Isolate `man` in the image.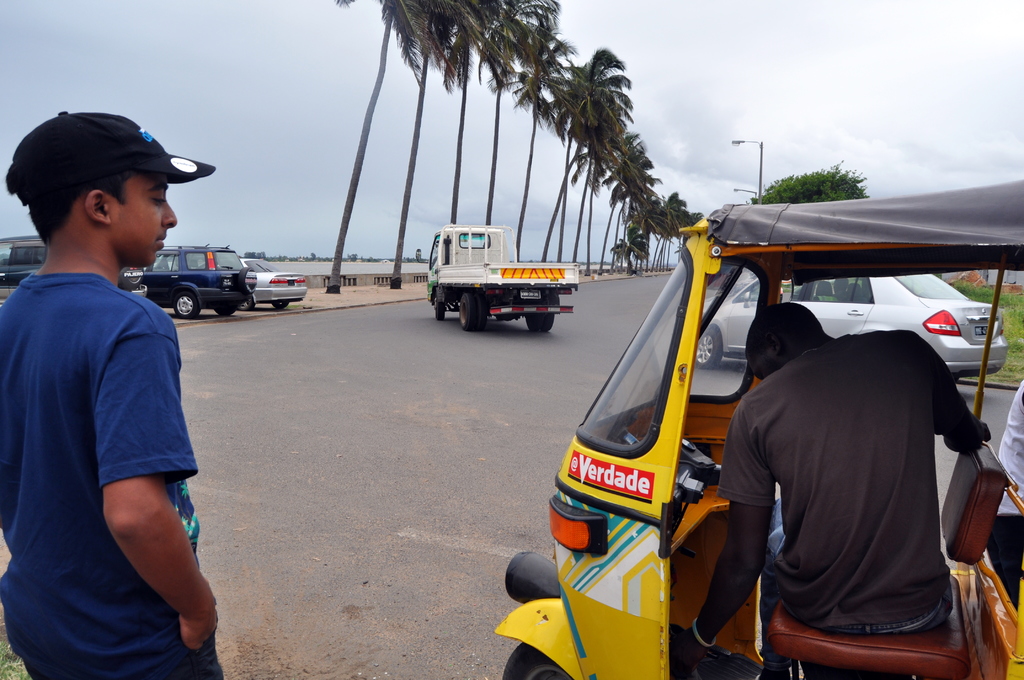
Isolated region: <box>706,265,1002,672</box>.
